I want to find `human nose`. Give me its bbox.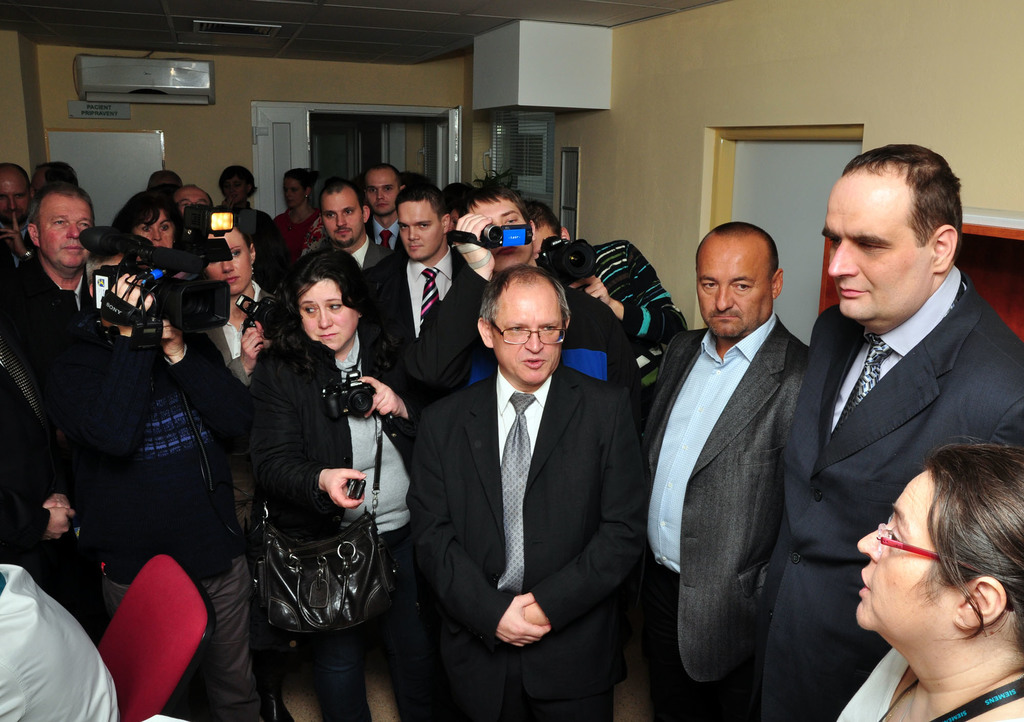
{"x1": 409, "y1": 227, "x2": 420, "y2": 240}.
